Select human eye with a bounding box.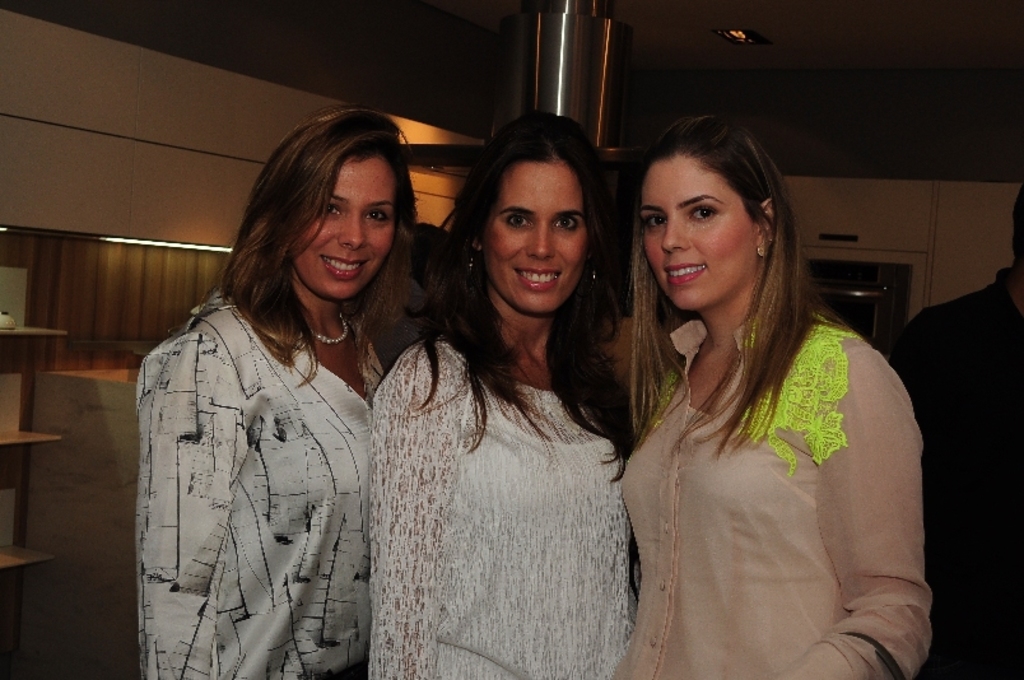
{"left": 502, "top": 211, "right": 534, "bottom": 232}.
